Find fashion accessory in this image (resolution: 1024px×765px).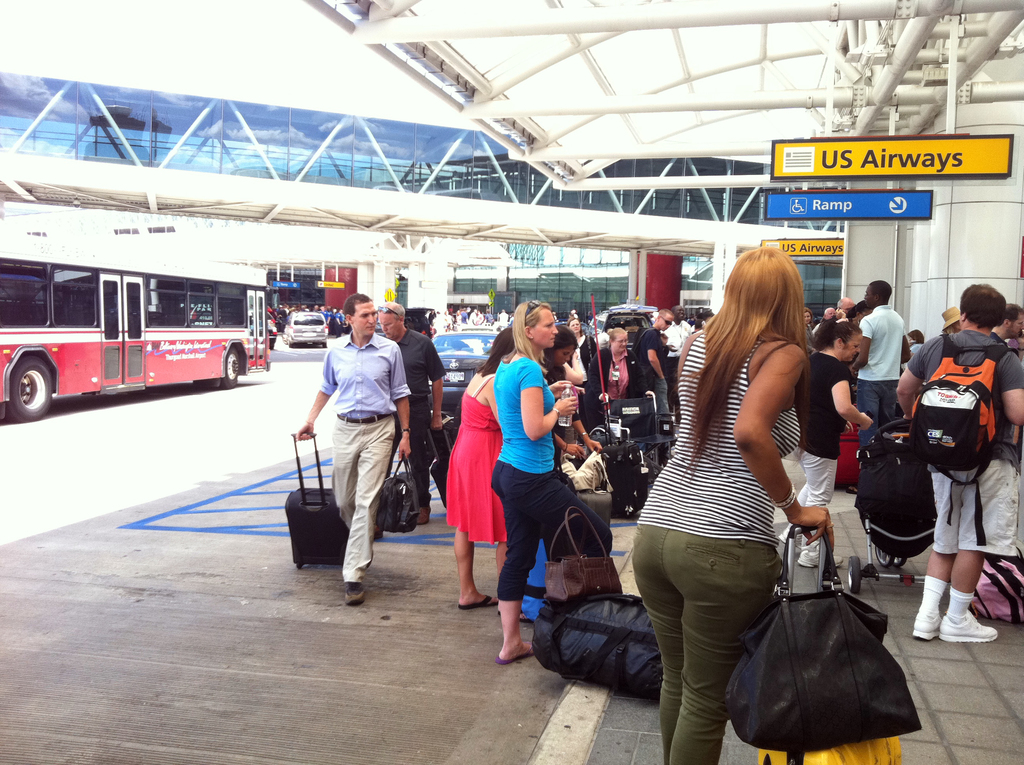
x1=723 y1=524 x2=924 y2=750.
